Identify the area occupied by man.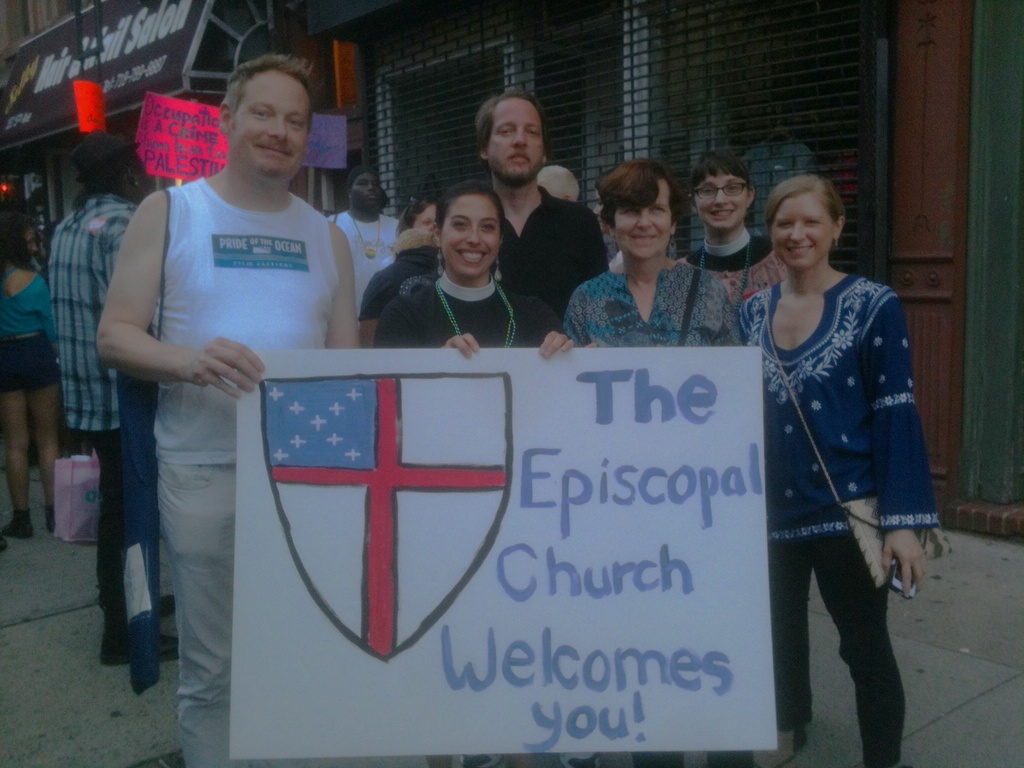
Area: Rect(44, 135, 186, 664).
